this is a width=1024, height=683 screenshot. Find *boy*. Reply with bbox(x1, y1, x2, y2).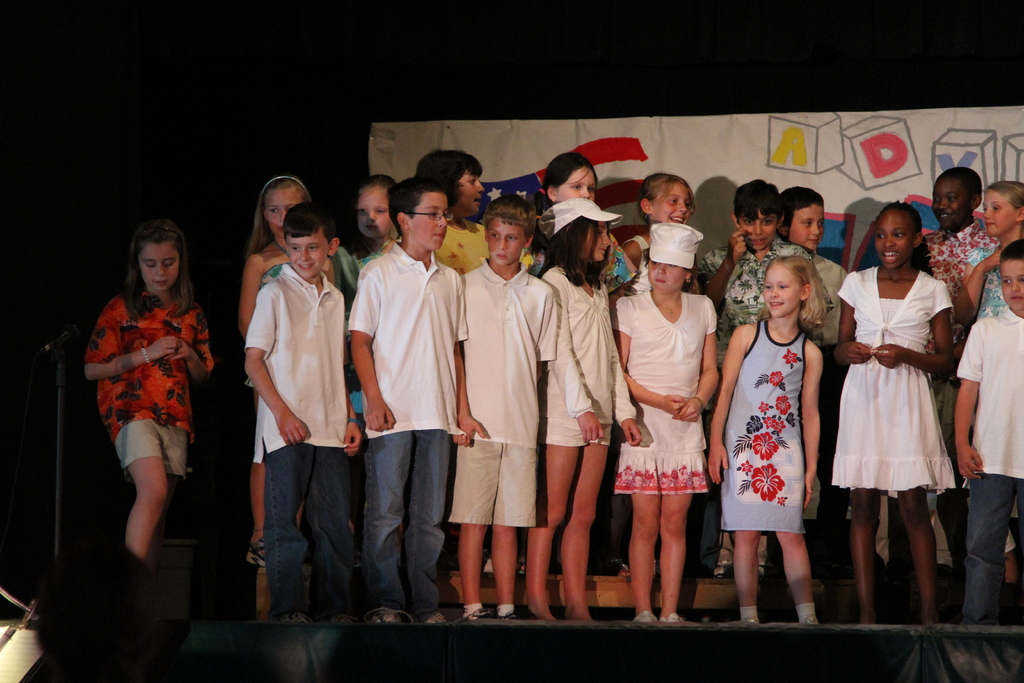
bbox(696, 179, 828, 584).
